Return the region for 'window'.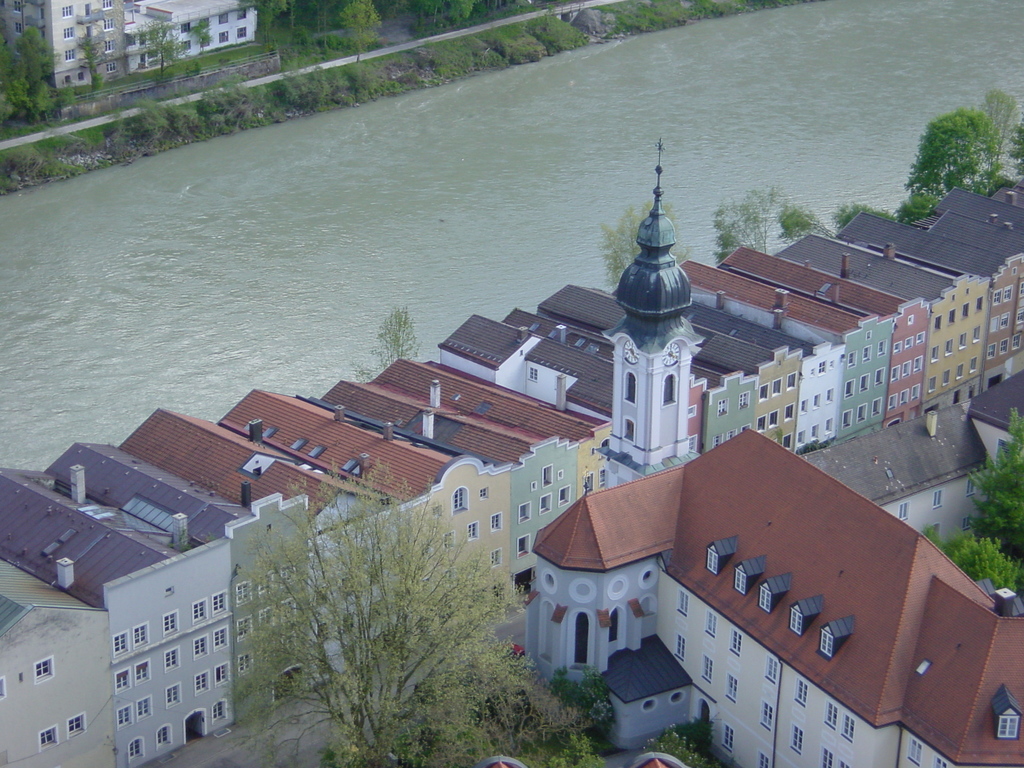
pyautogui.locateOnScreen(138, 27, 163, 44).
